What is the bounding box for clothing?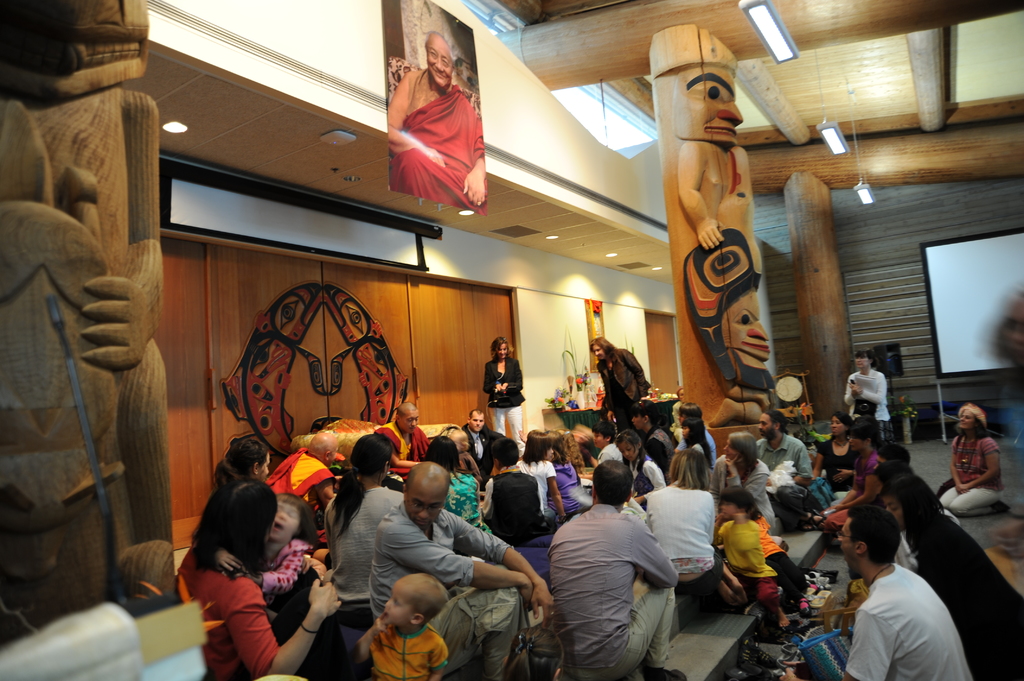
(x1=172, y1=535, x2=293, y2=680).
